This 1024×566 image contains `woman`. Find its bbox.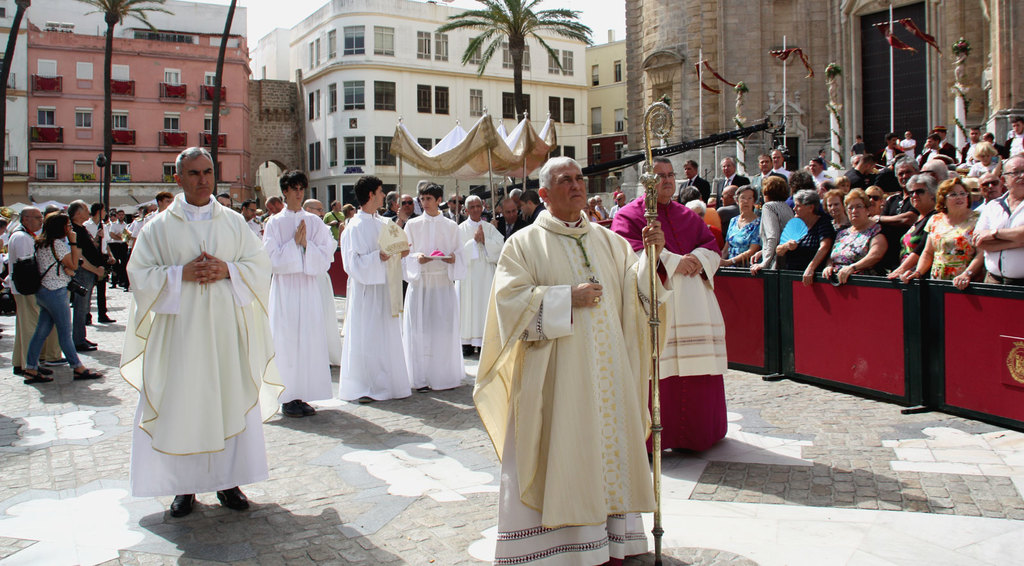
Rect(828, 187, 840, 235).
